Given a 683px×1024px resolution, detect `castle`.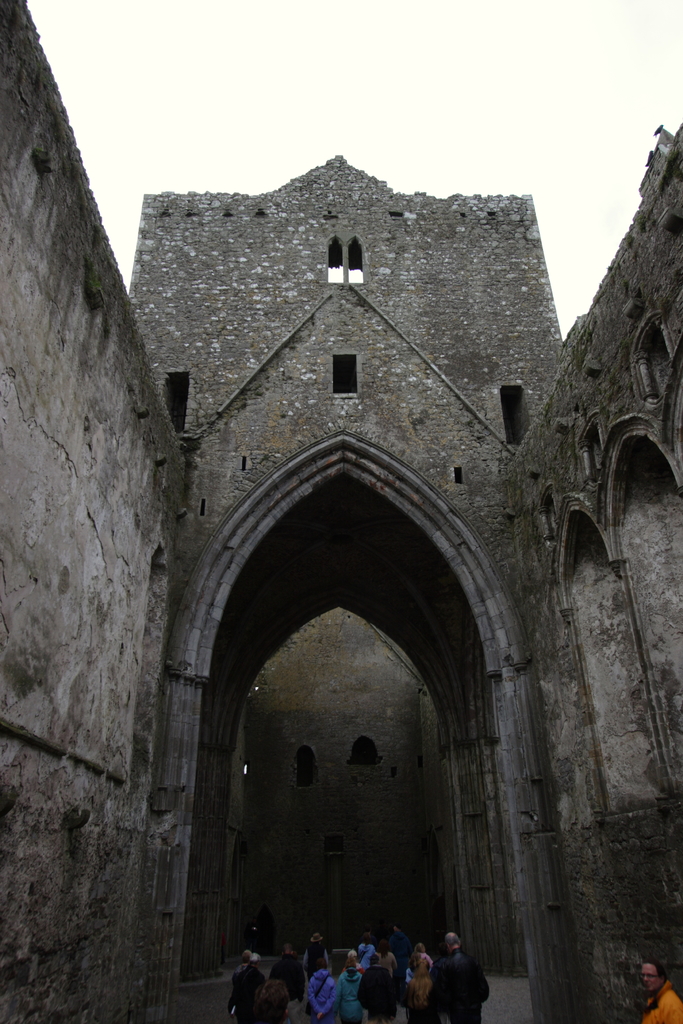
BBox(49, 106, 682, 1023).
